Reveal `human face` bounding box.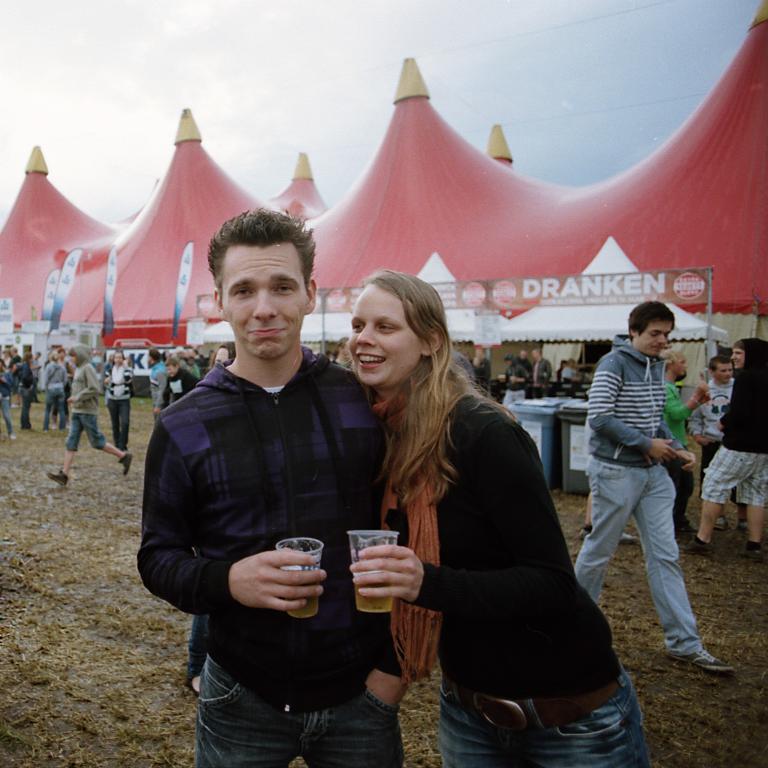
Revealed: left=730, top=344, right=745, bottom=369.
